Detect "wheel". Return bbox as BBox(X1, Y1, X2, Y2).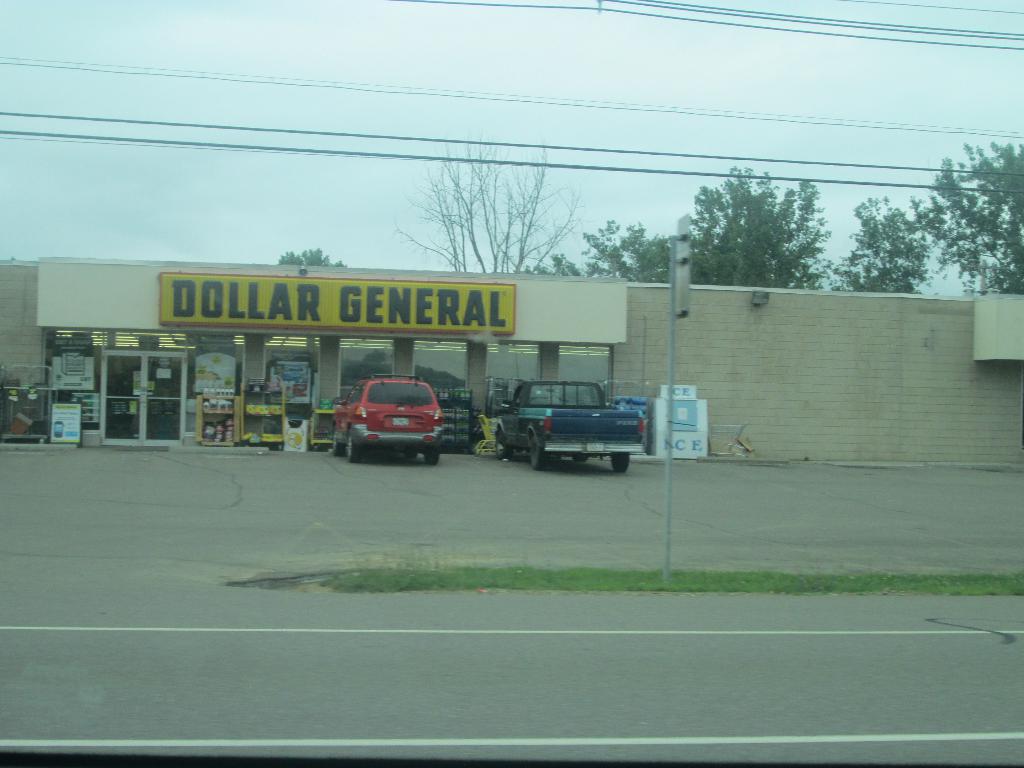
BBox(532, 436, 547, 470).
